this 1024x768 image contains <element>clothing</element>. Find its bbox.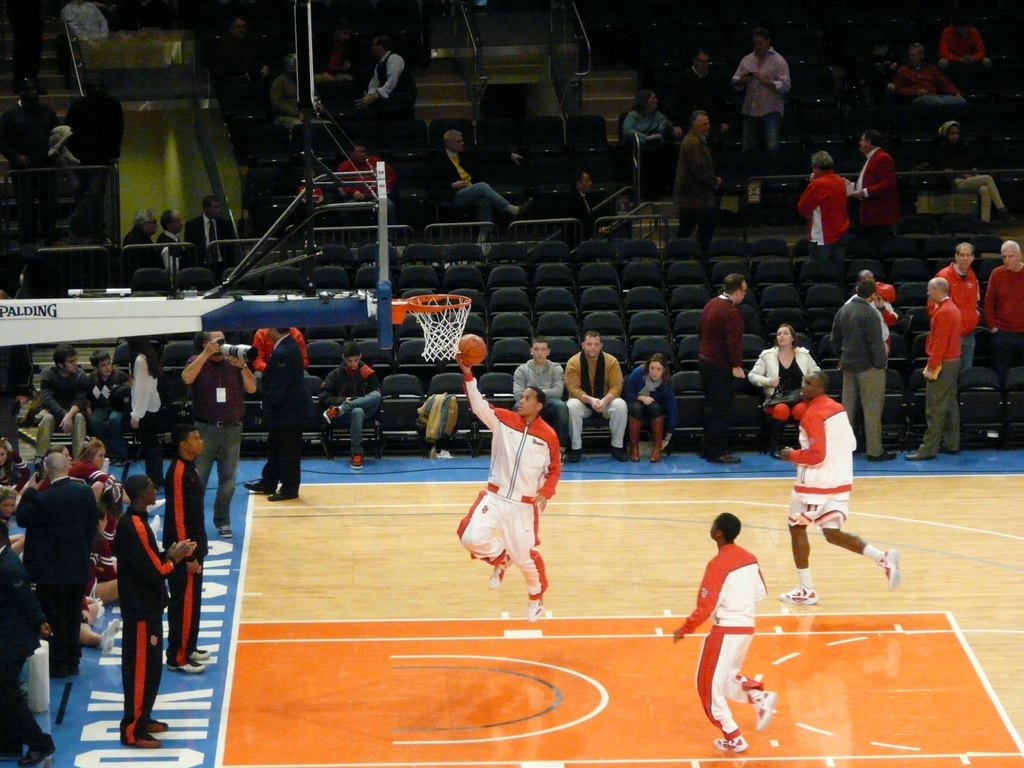
129/346/164/482.
